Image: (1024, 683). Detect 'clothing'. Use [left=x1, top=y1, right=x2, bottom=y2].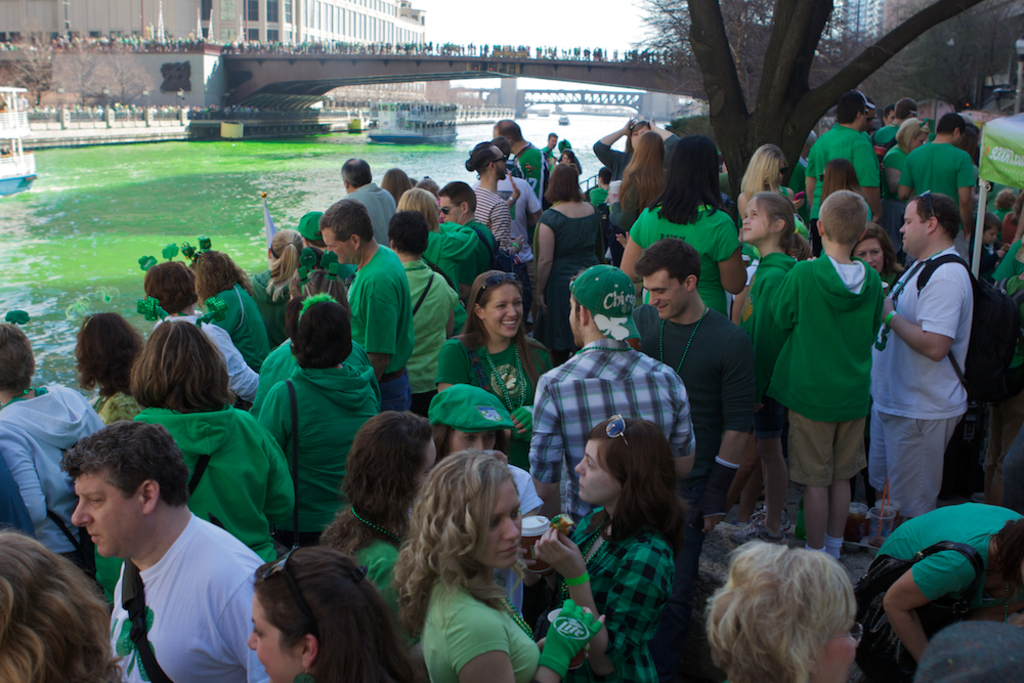
[left=863, top=496, right=1019, bottom=682].
